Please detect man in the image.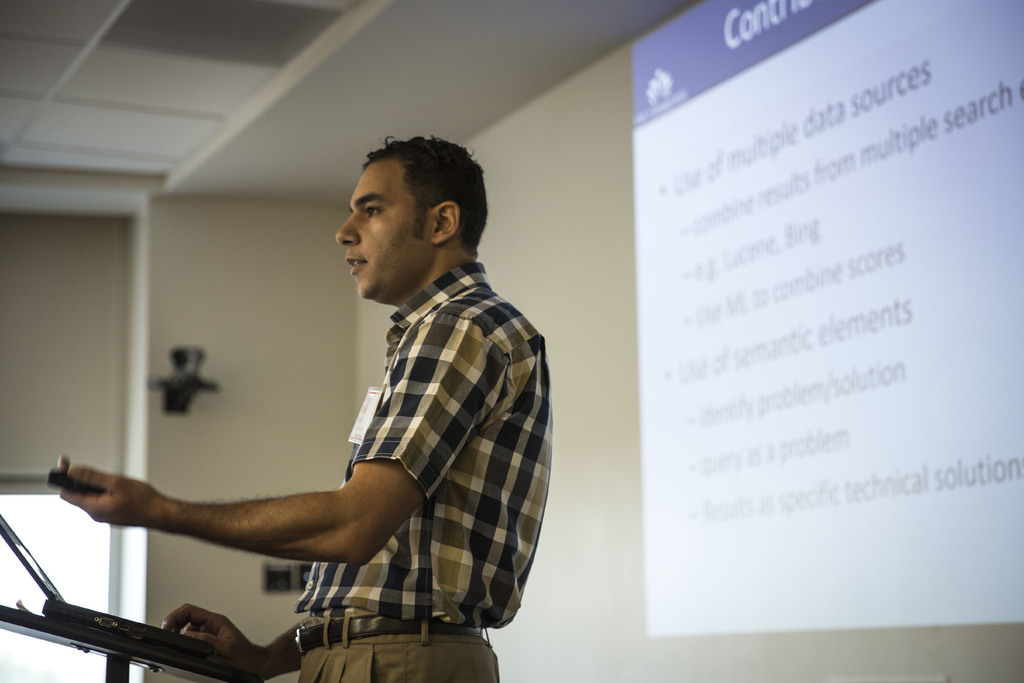
(41,128,555,682).
